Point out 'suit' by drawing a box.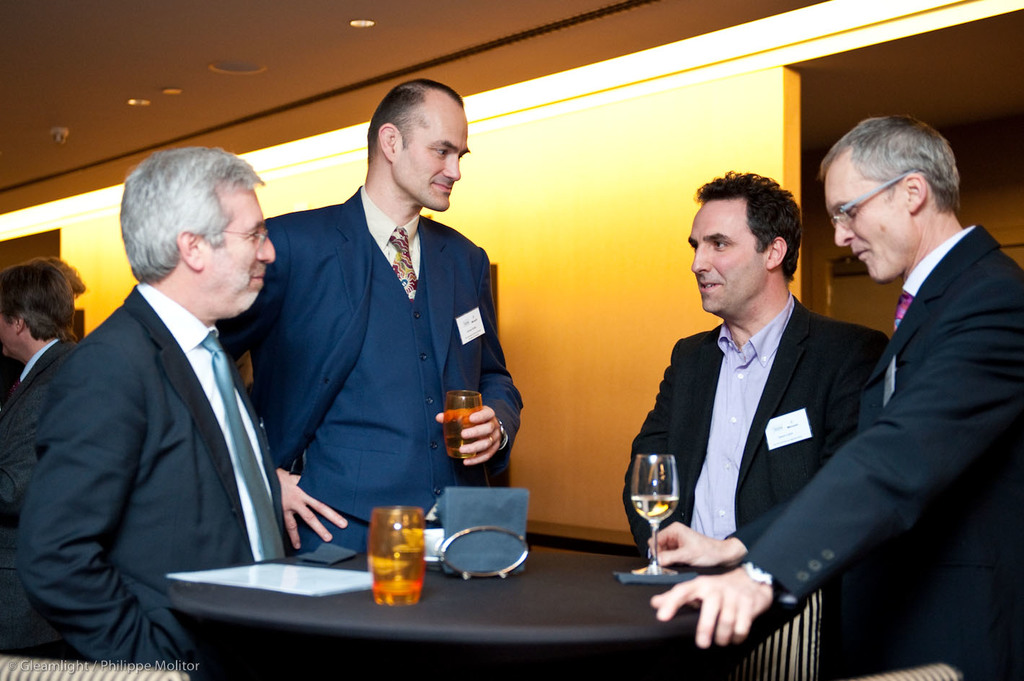
x1=622 y1=295 x2=890 y2=680.
